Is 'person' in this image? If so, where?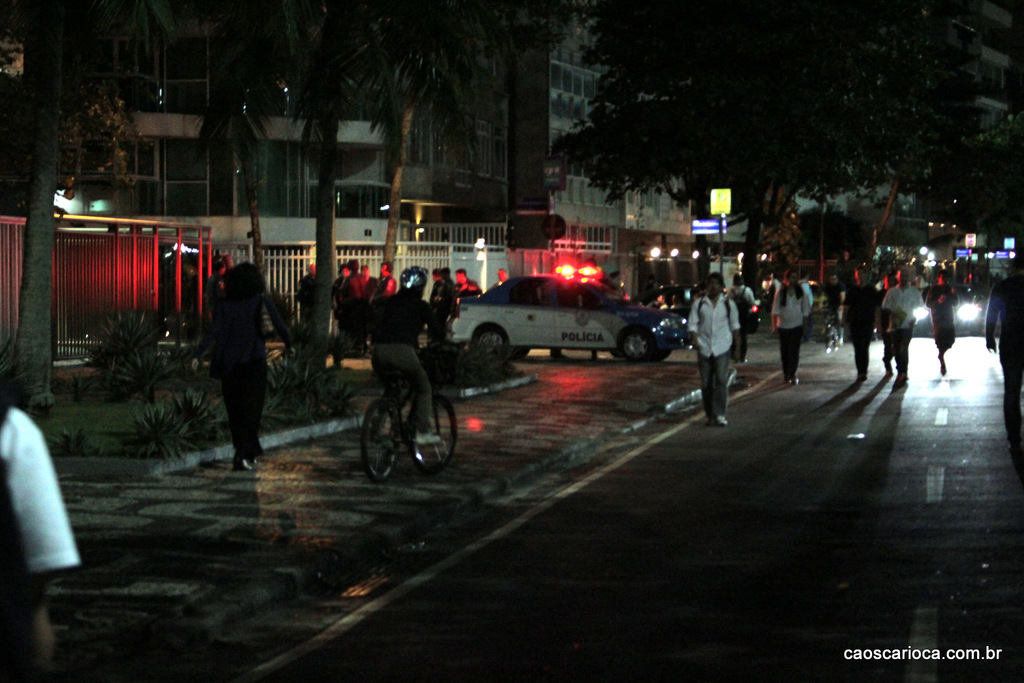
Yes, at <region>764, 266, 813, 387</region>.
